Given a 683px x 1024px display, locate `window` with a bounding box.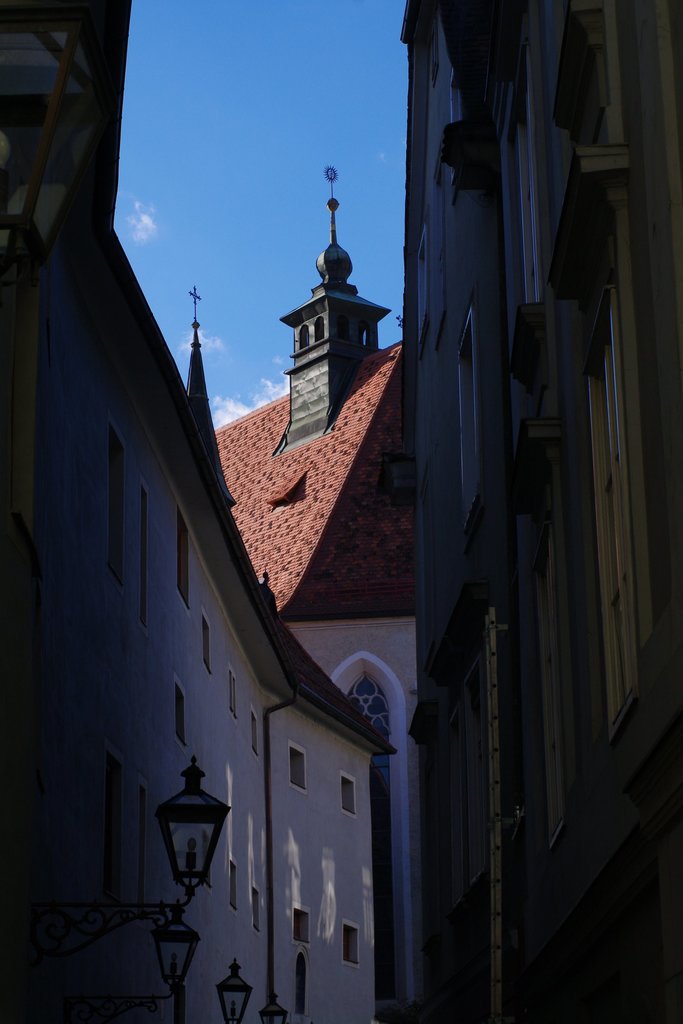
Located: [204,615,211,675].
